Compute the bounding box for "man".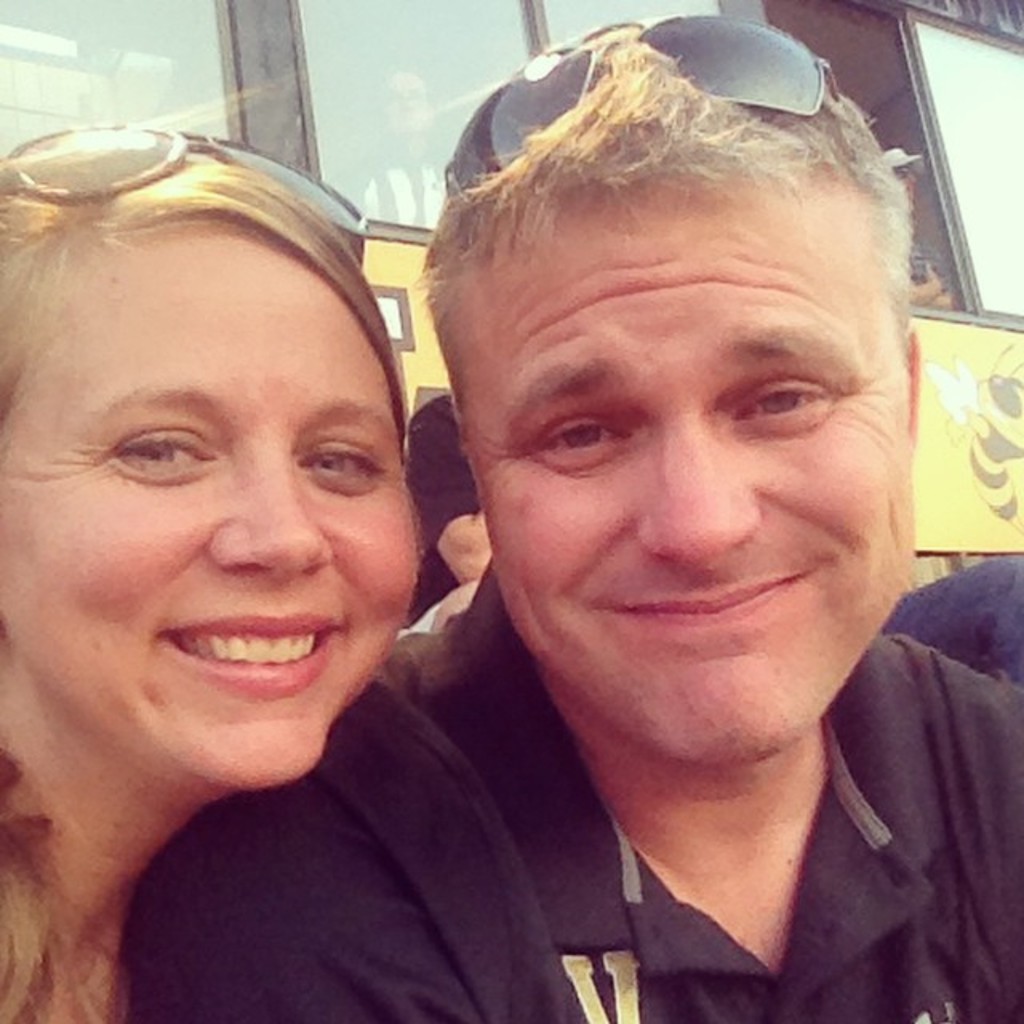
region(392, 387, 494, 635).
